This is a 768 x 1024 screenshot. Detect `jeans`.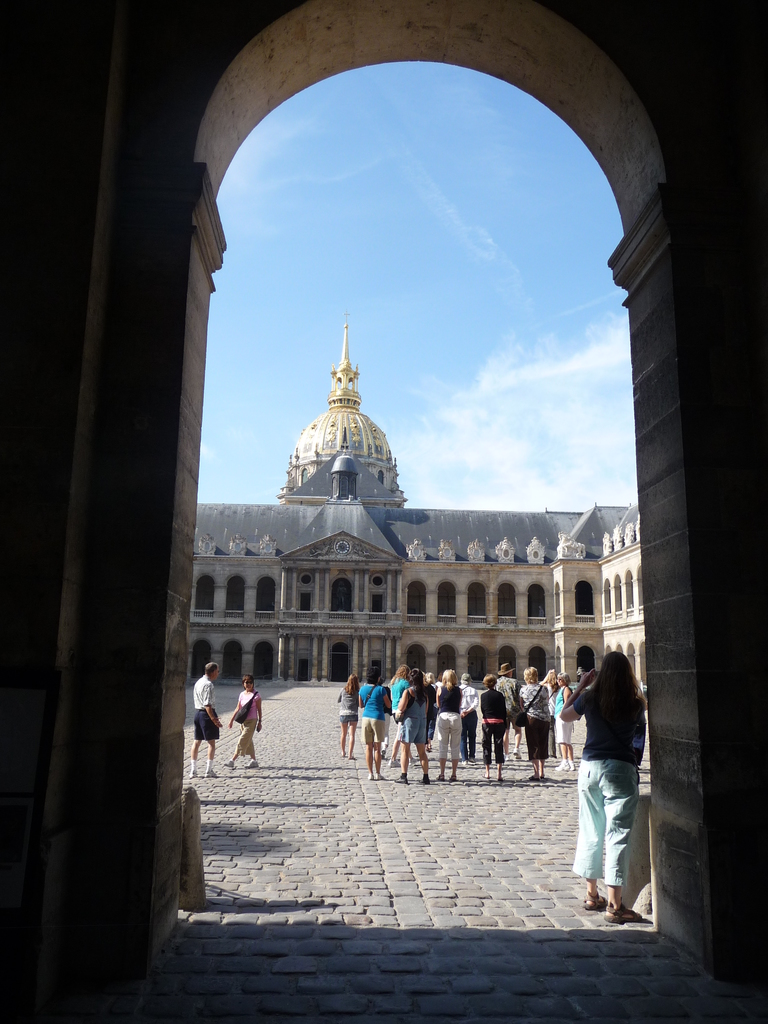
pyautogui.locateOnScreen(439, 712, 461, 761).
